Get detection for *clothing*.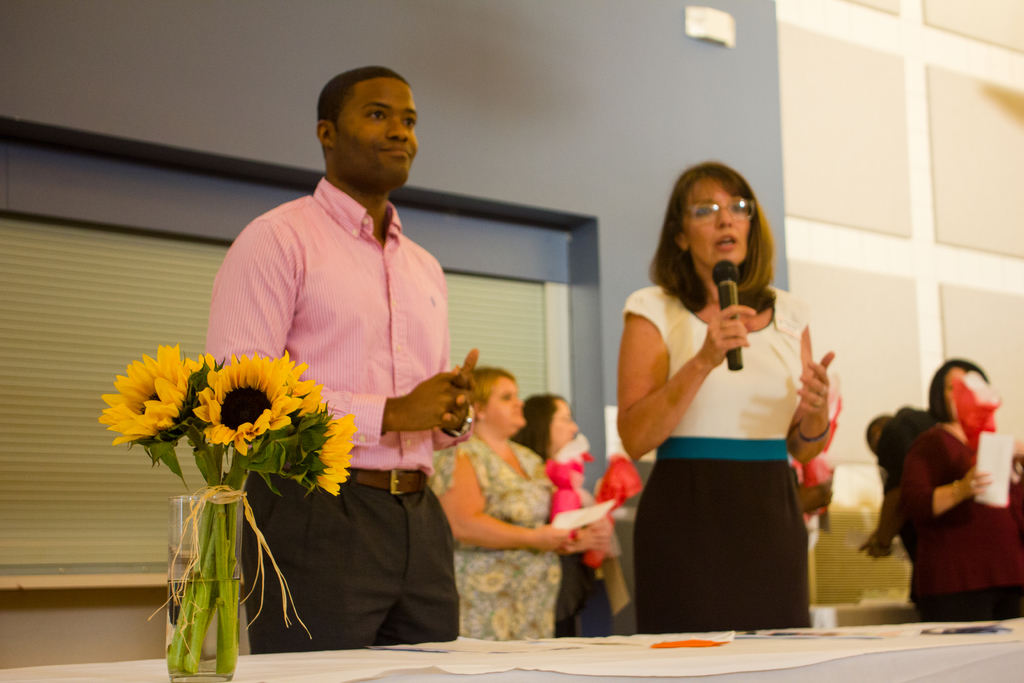
Detection: bbox=(549, 434, 623, 633).
